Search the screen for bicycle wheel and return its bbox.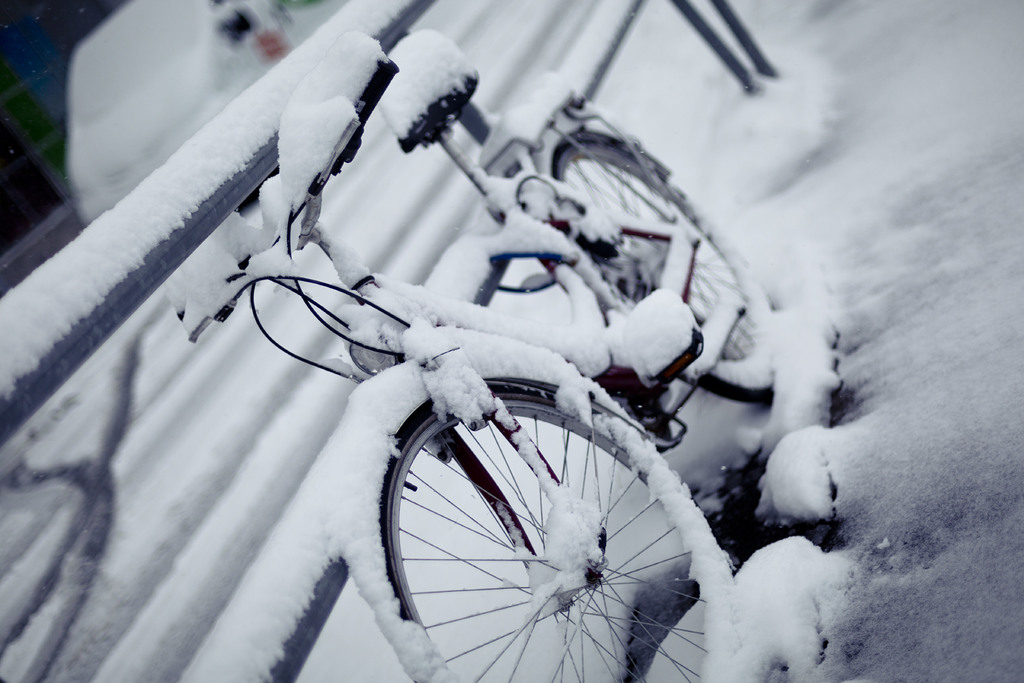
Found: (362, 379, 722, 668).
